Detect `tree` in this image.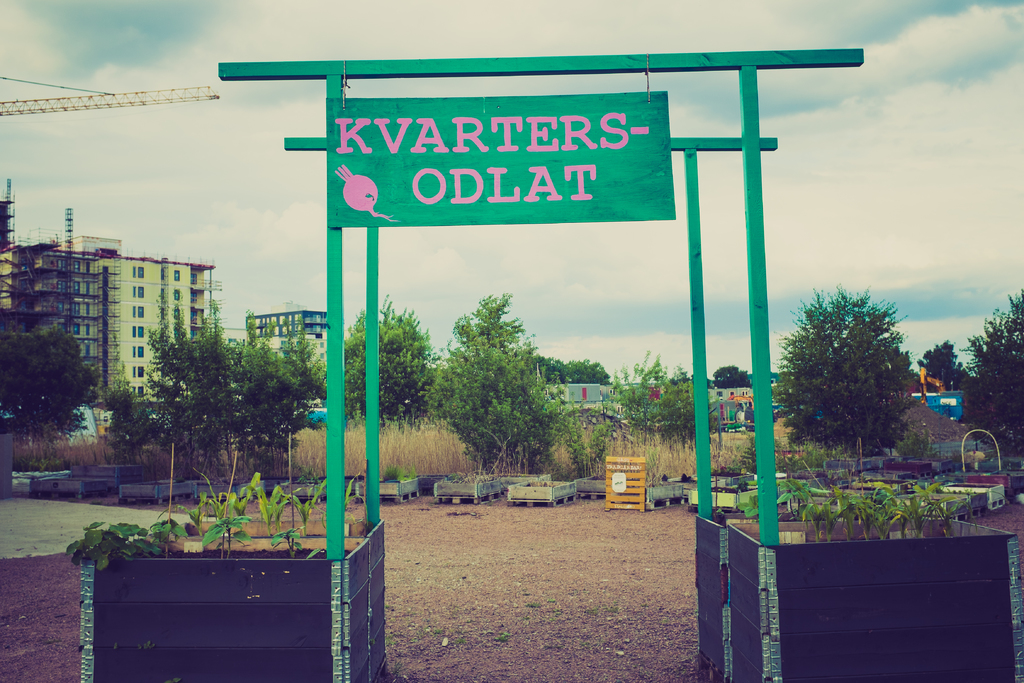
Detection: [left=424, top=290, right=604, bottom=472].
